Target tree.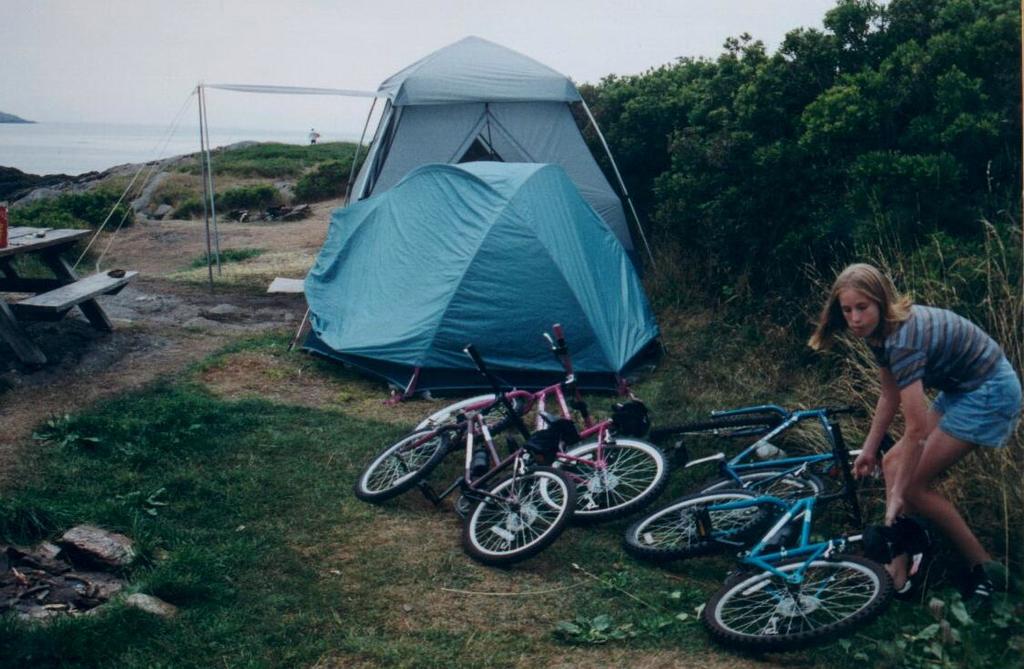
Target region: [x1=797, y1=41, x2=886, y2=207].
